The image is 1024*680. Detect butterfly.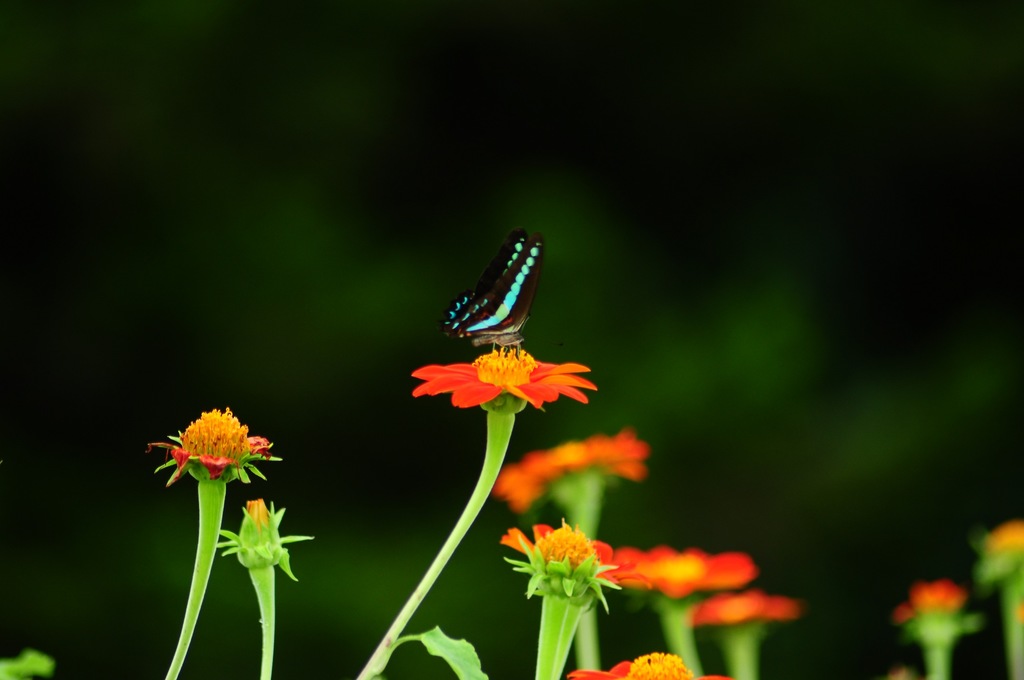
Detection: x1=449 y1=226 x2=568 y2=362.
